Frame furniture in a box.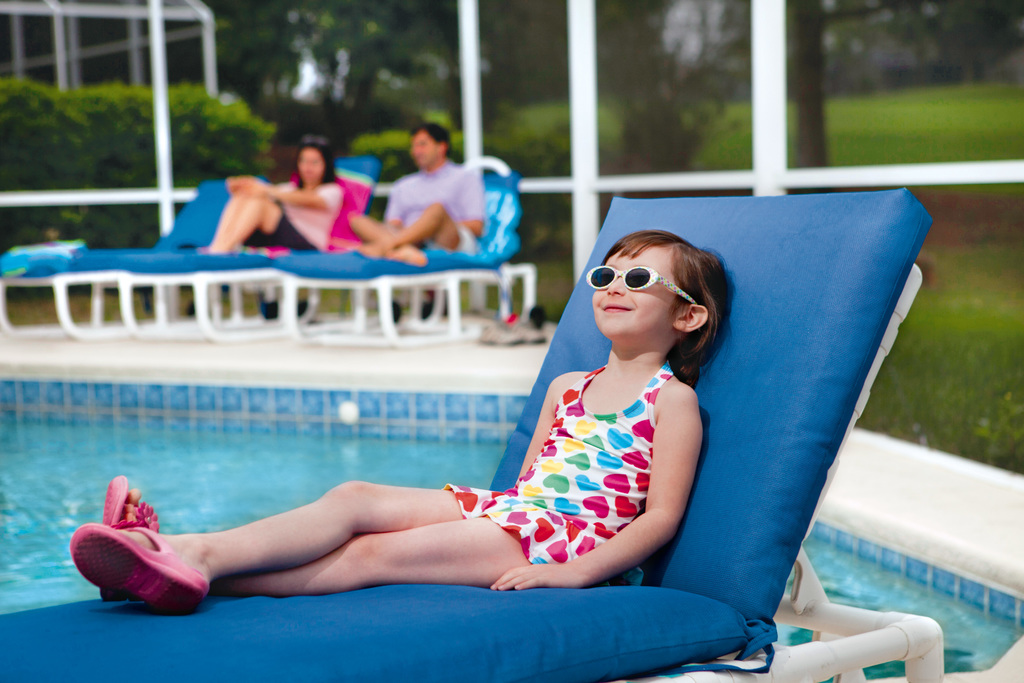
<bbox>0, 175, 275, 342</bbox>.
